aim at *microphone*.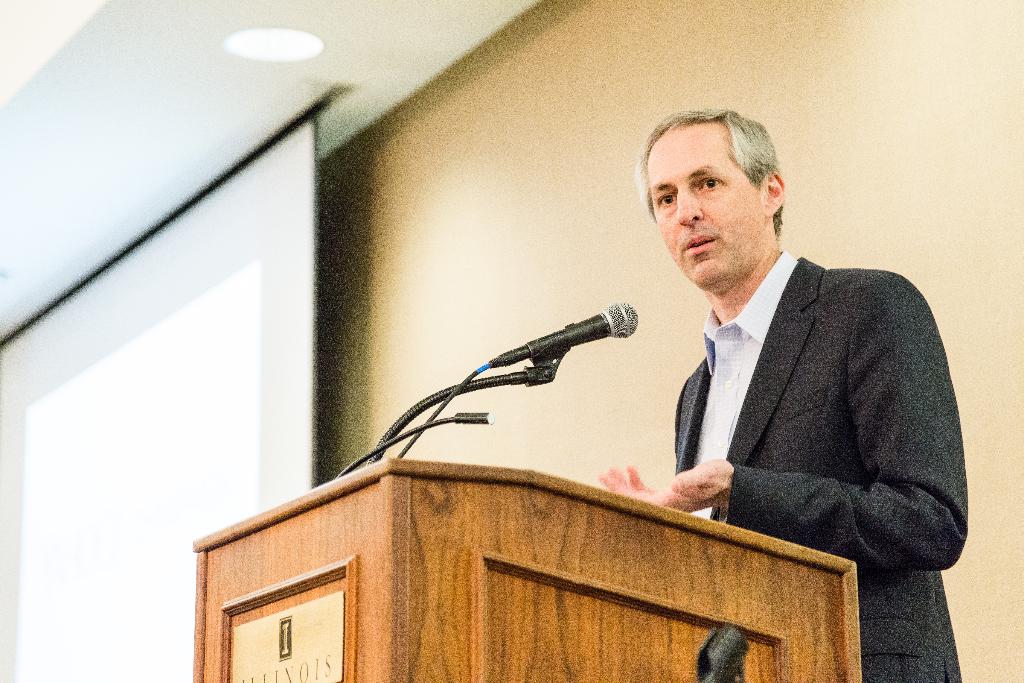
Aimed at l=435, t=300, r=664, b=427.
